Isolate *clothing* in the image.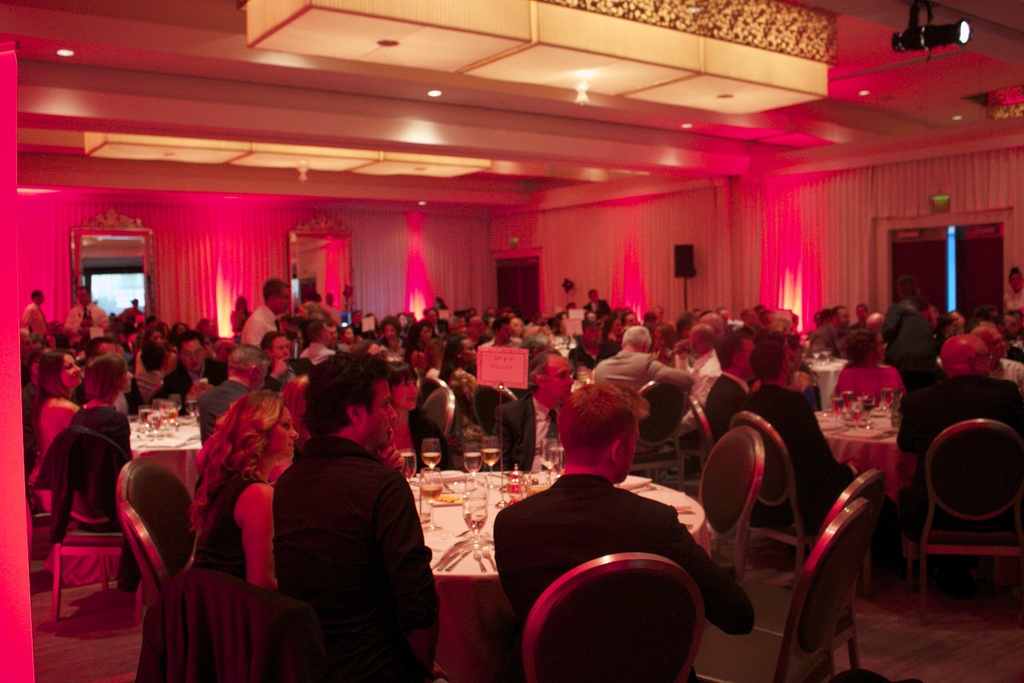
Isolated region: left=499, top=444, right=741, bottom=666.
